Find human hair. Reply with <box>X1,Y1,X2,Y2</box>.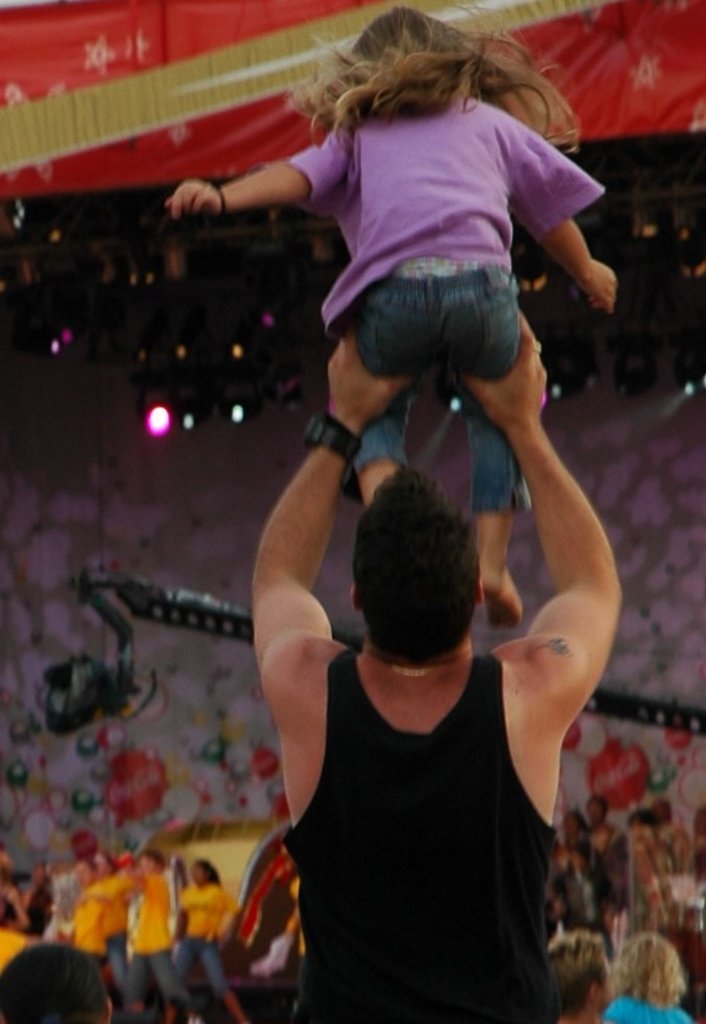
<box>88,853,134,923</box>.
